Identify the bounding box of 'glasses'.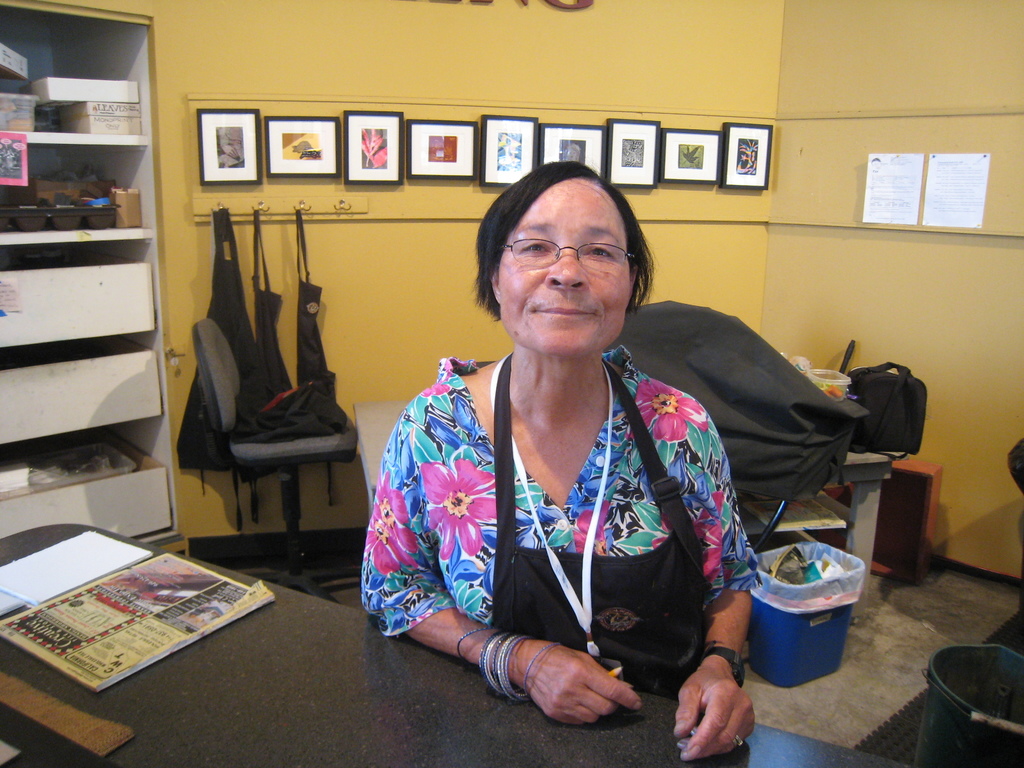
<region>485, 228, 644, 278</region>.
